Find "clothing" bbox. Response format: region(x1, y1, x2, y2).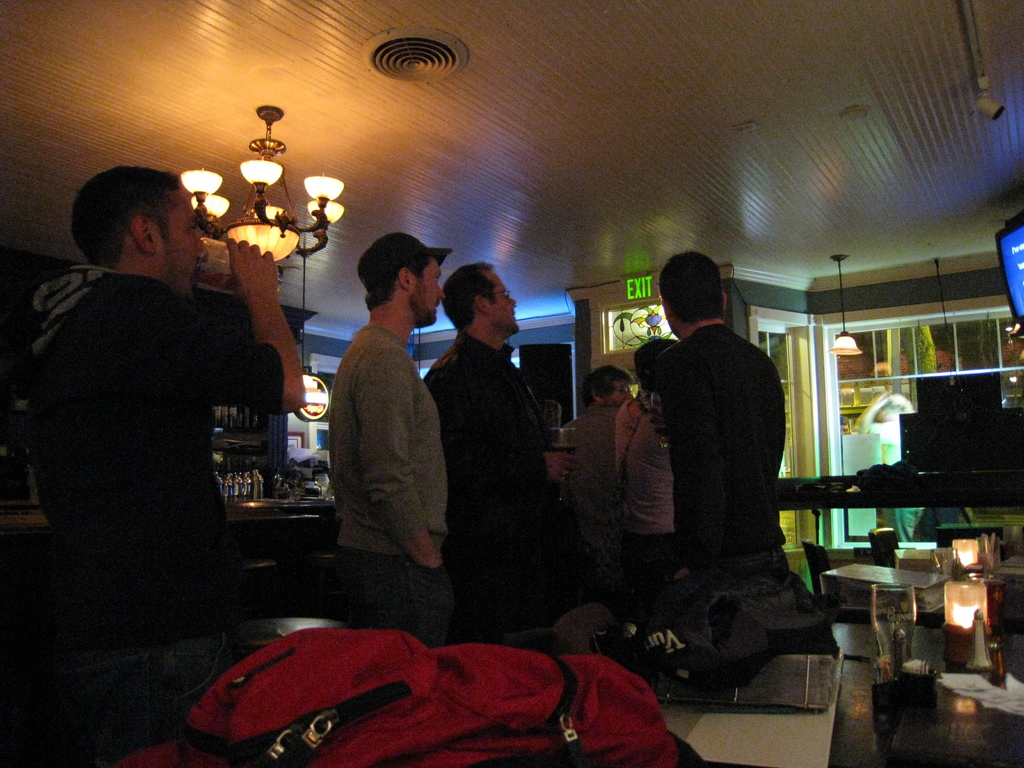
region(426, 328, 585, 638).
